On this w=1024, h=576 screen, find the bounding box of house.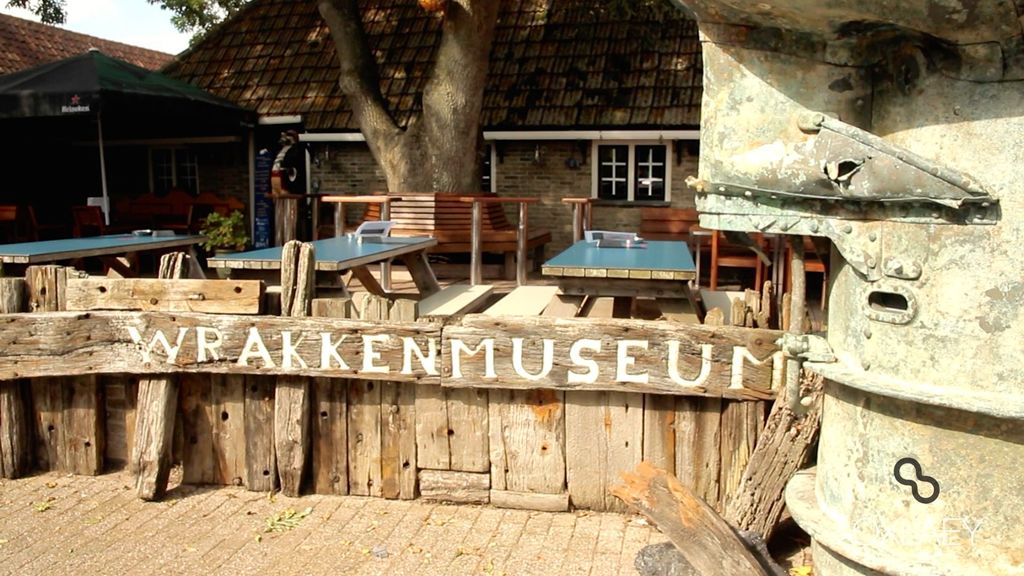
Bounding box: (0, 11, 176, 67).
